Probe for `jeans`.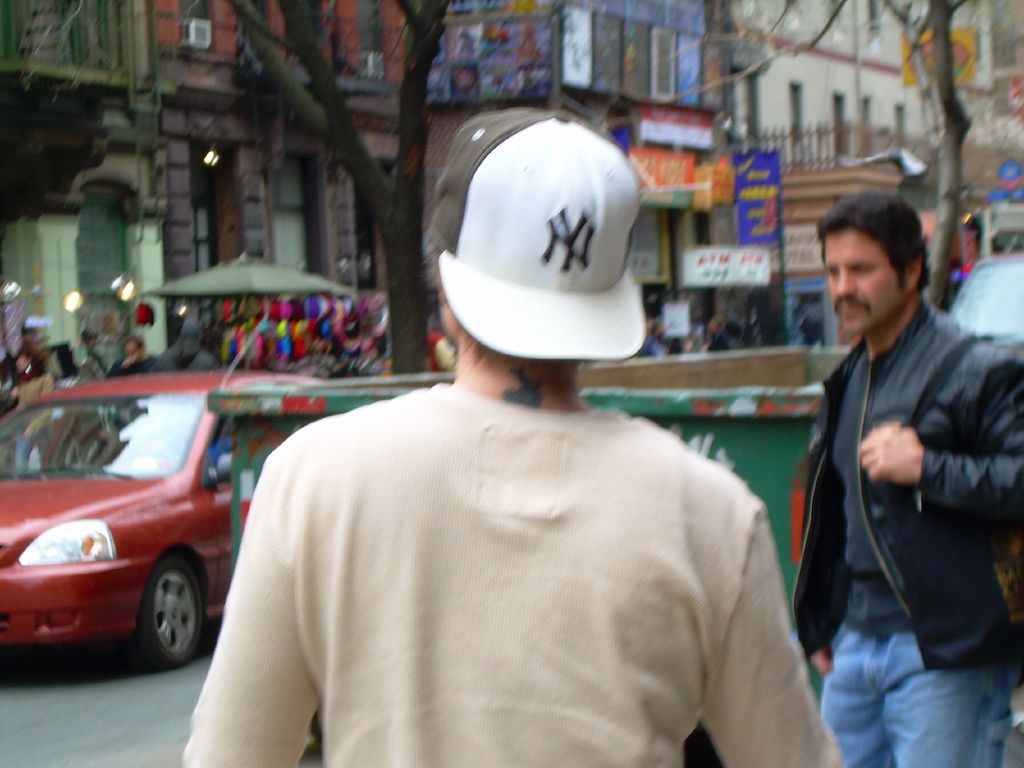
Probe result: [x1=820, y1=626, x2=1009, y2=767].
